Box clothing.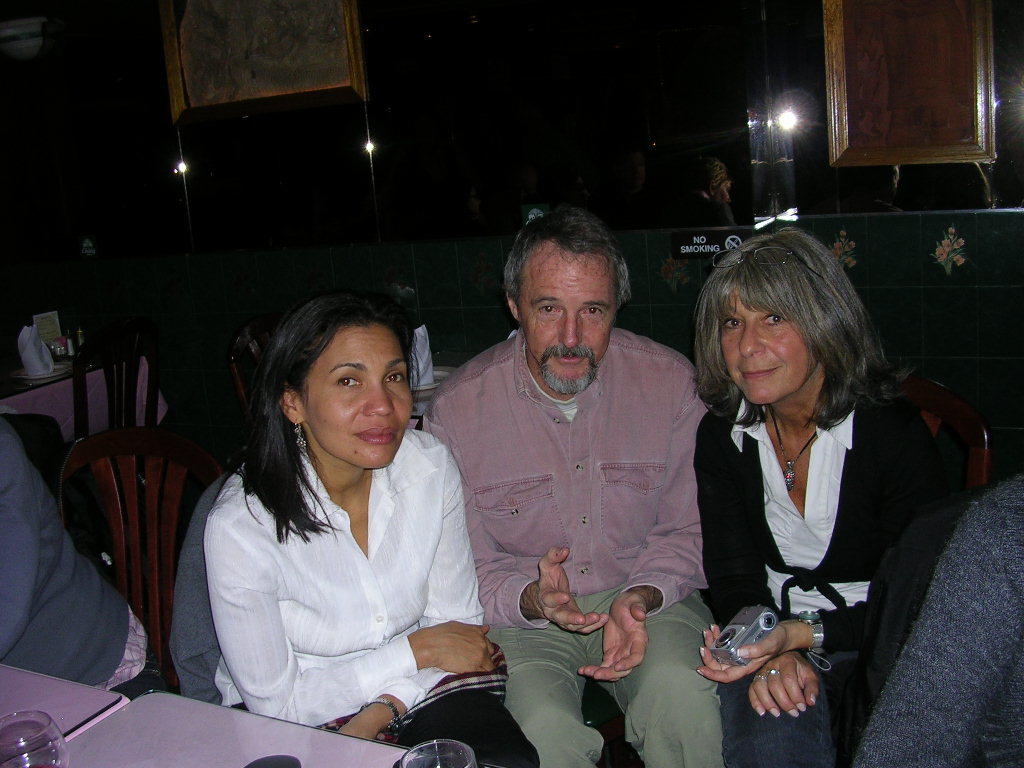
x1=202, y1=428, x2=541, y2=766.
